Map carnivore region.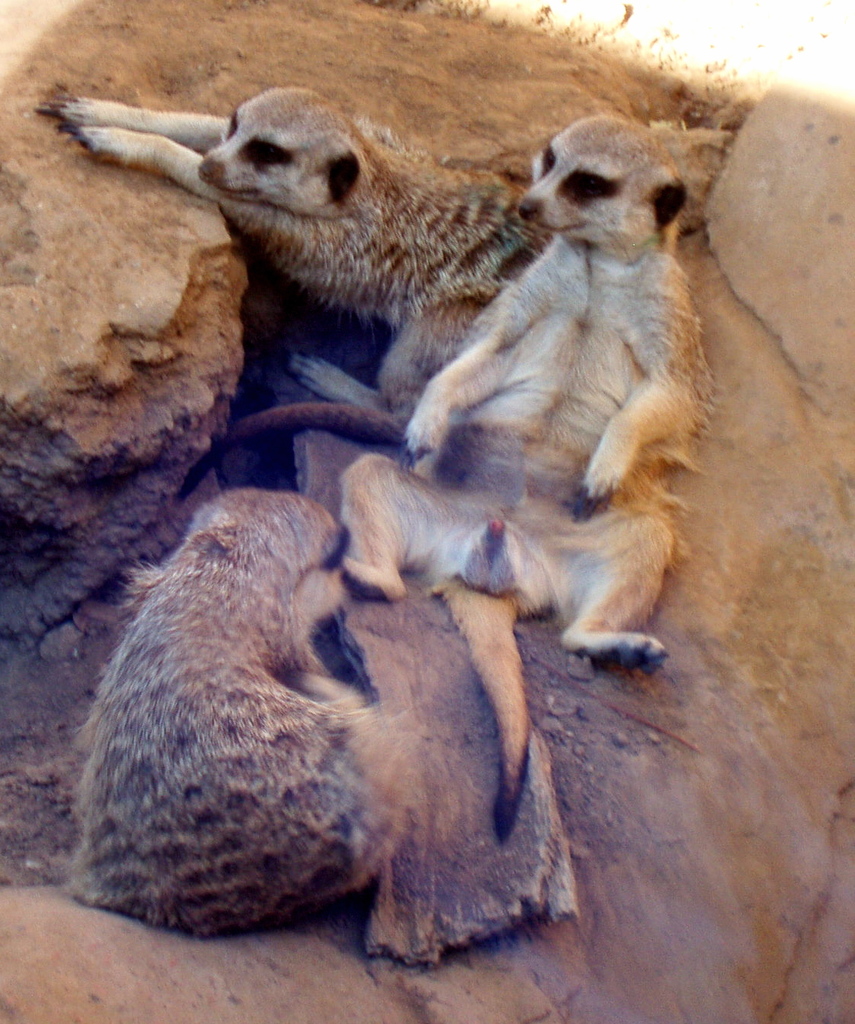
Mapped to (x1=58, y1=486, x2=459, y2=951).
